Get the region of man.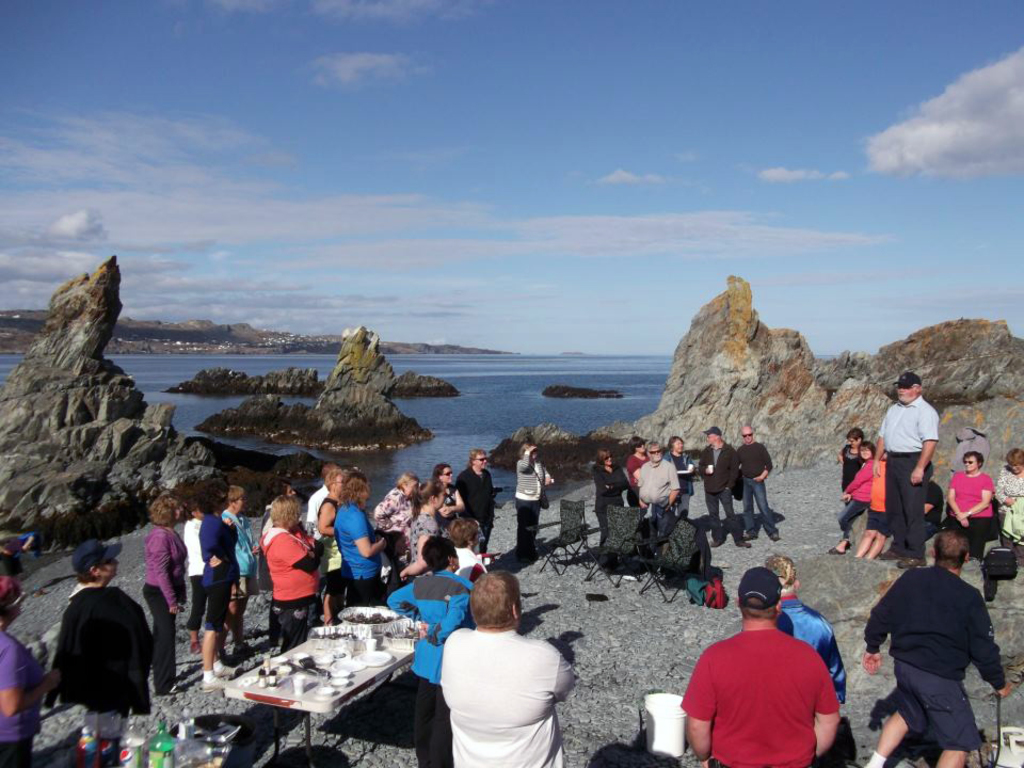
Rect(45, 543, 157, 765).
